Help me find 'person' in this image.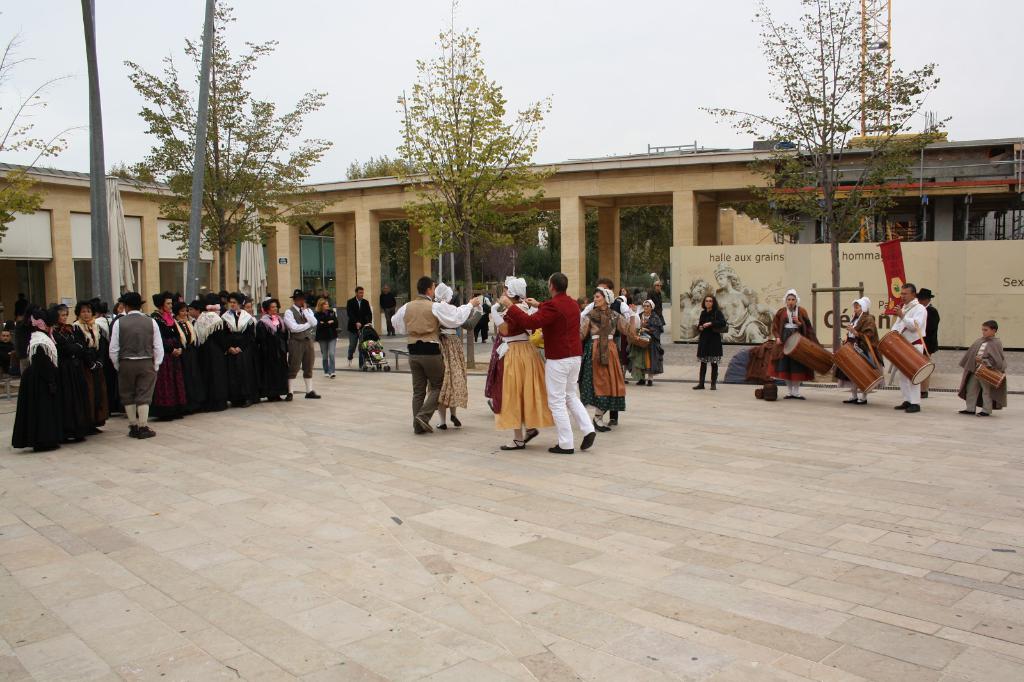
Found it: Rect(580, 289, 627, 427).
